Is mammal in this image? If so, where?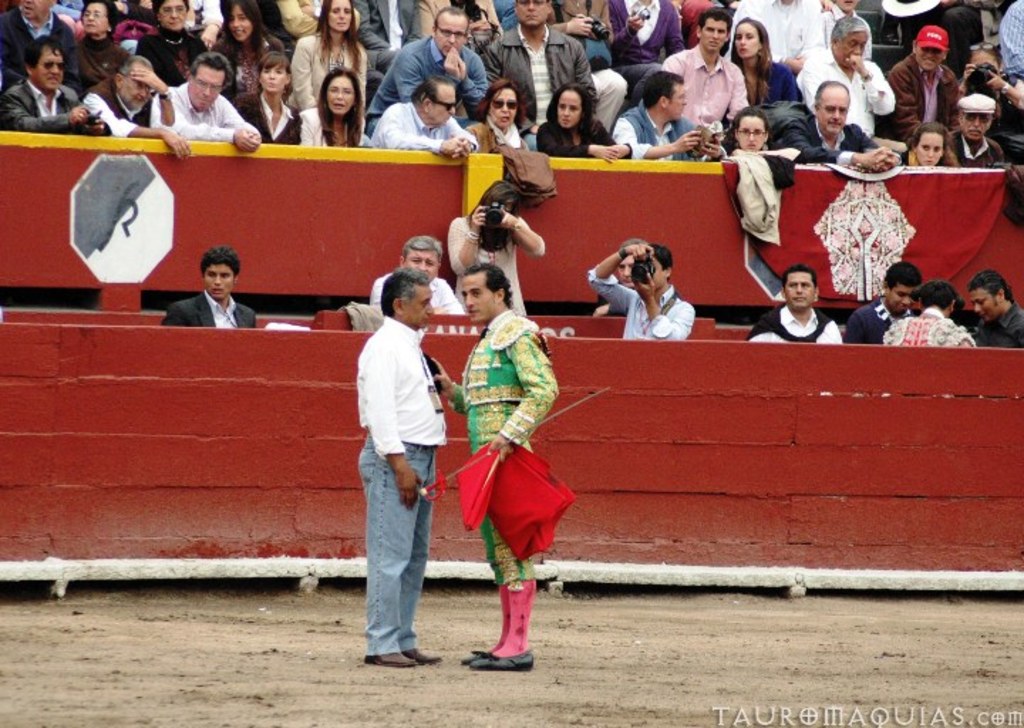
Yes, at pyautogui.locateOnScreen(777, 74, 897, 176).
